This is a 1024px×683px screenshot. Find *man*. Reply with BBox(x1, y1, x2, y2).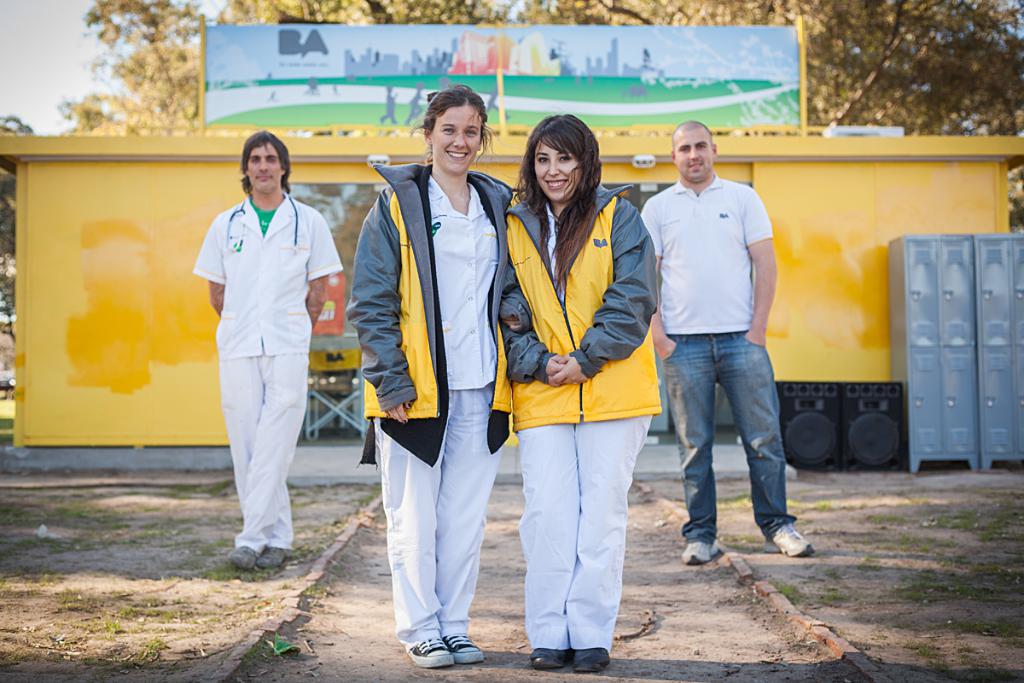
BBox(196, 130, 340, 569).
